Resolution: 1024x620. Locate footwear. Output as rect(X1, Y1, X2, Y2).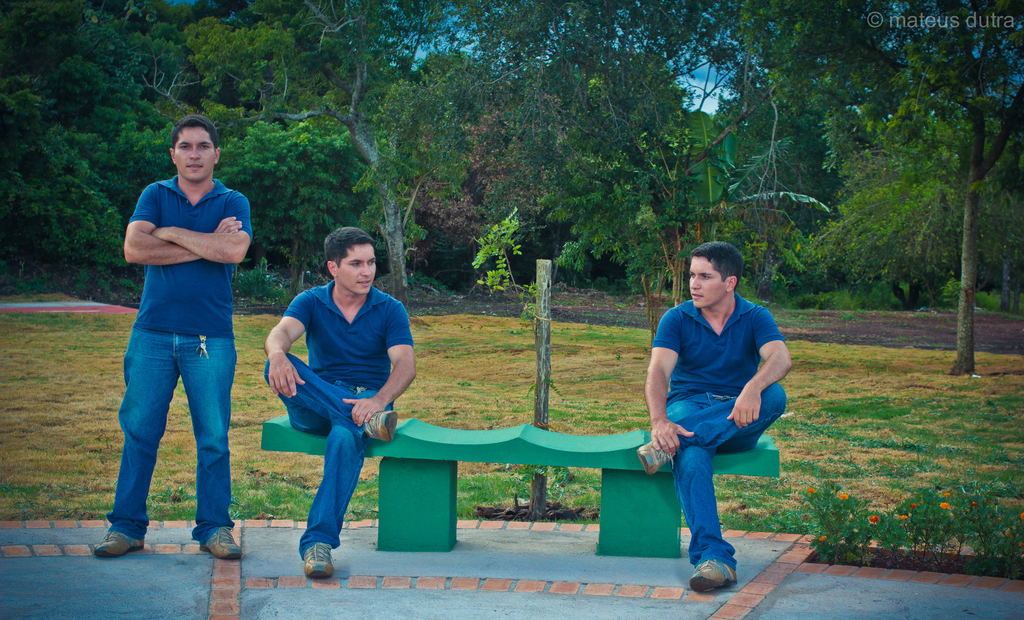
rect(633, 441, 676, 478).
